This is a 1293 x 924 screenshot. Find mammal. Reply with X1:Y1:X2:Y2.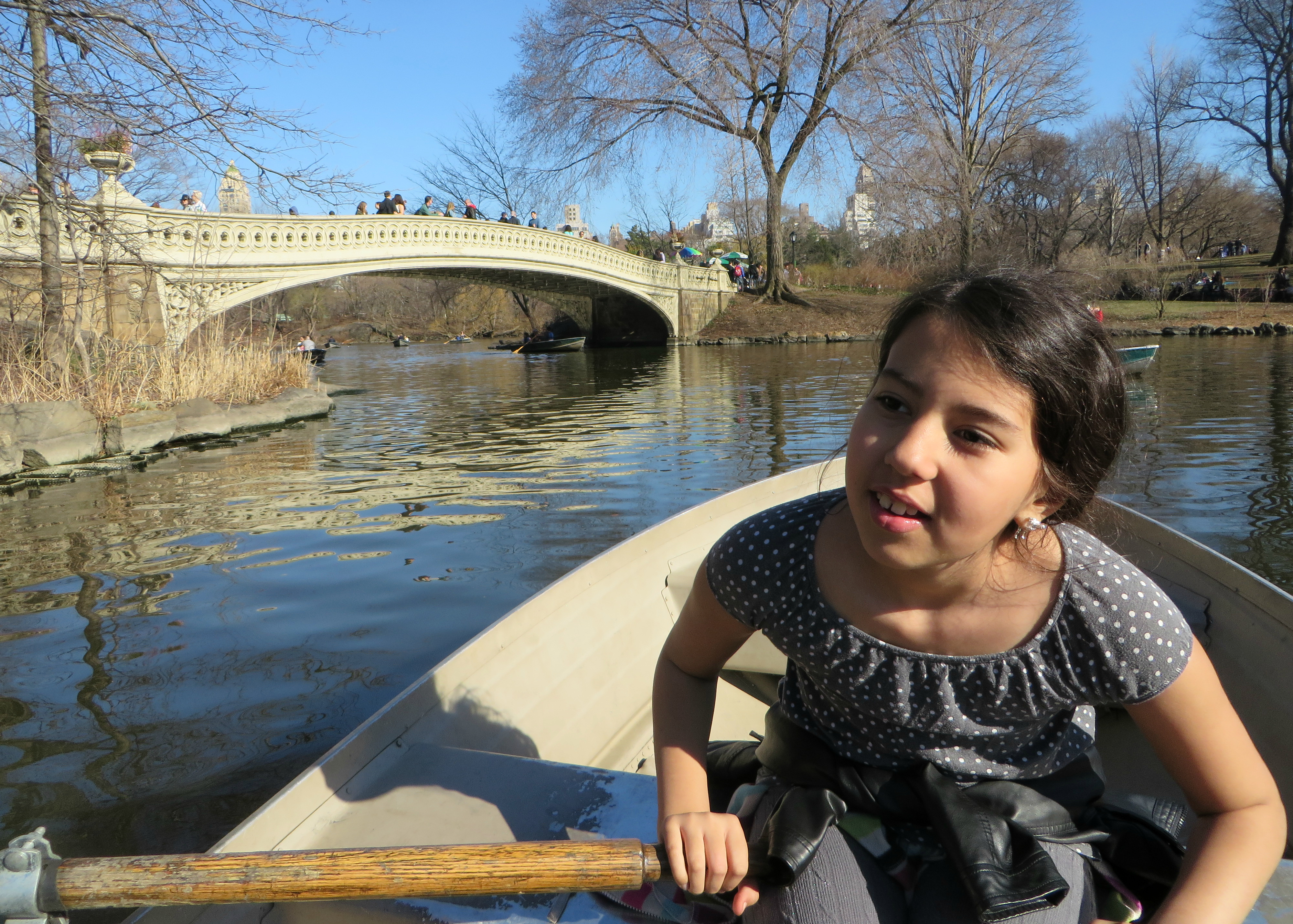
204:92:403:287.
